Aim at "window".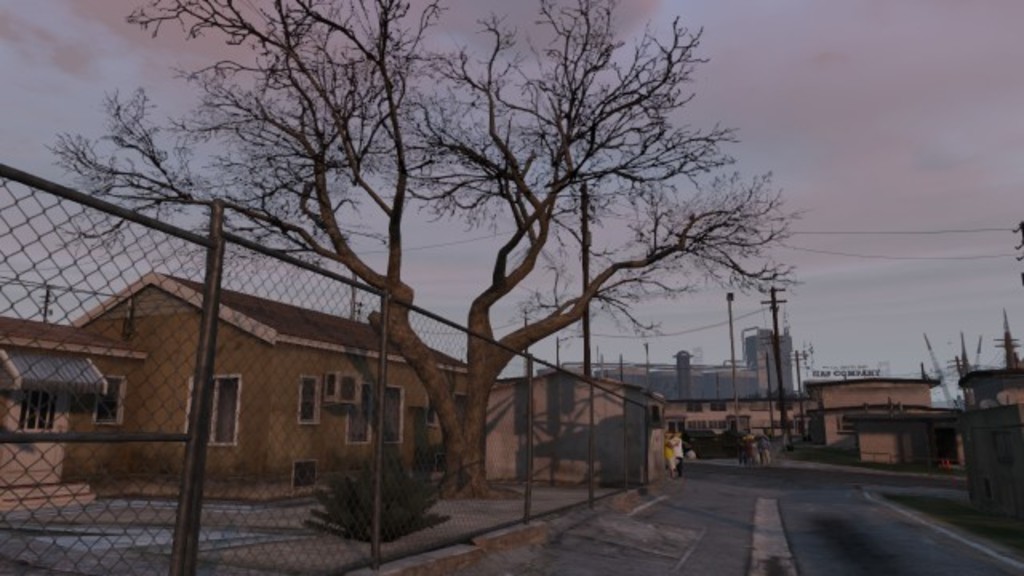
Aimed at Rect(90, 373, 122, 424).
